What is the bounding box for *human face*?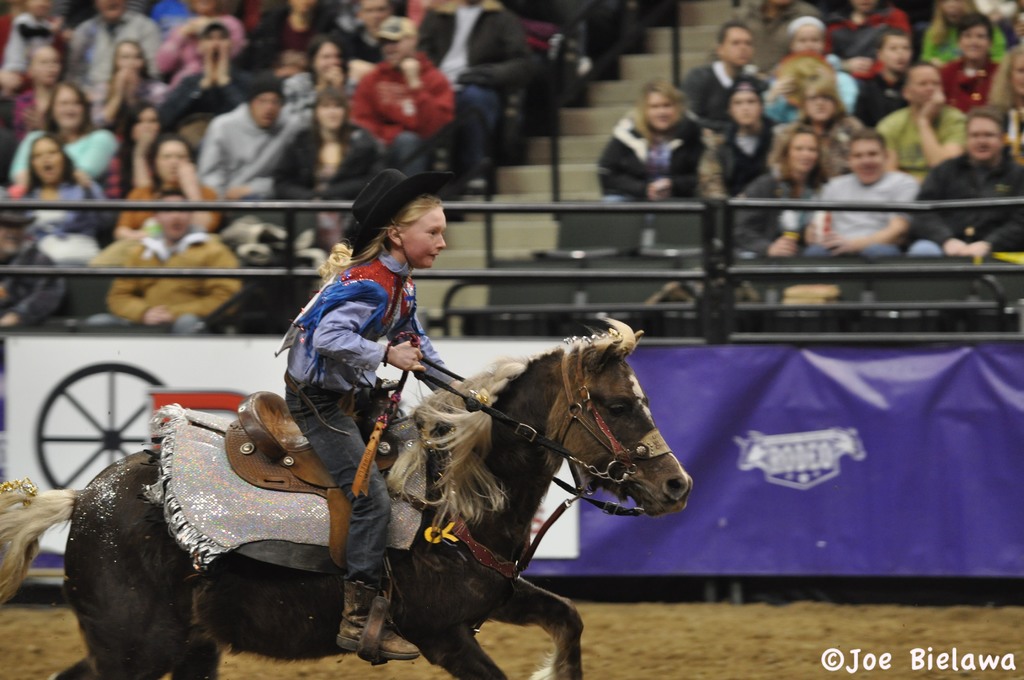
115, 42, 142, 71.
